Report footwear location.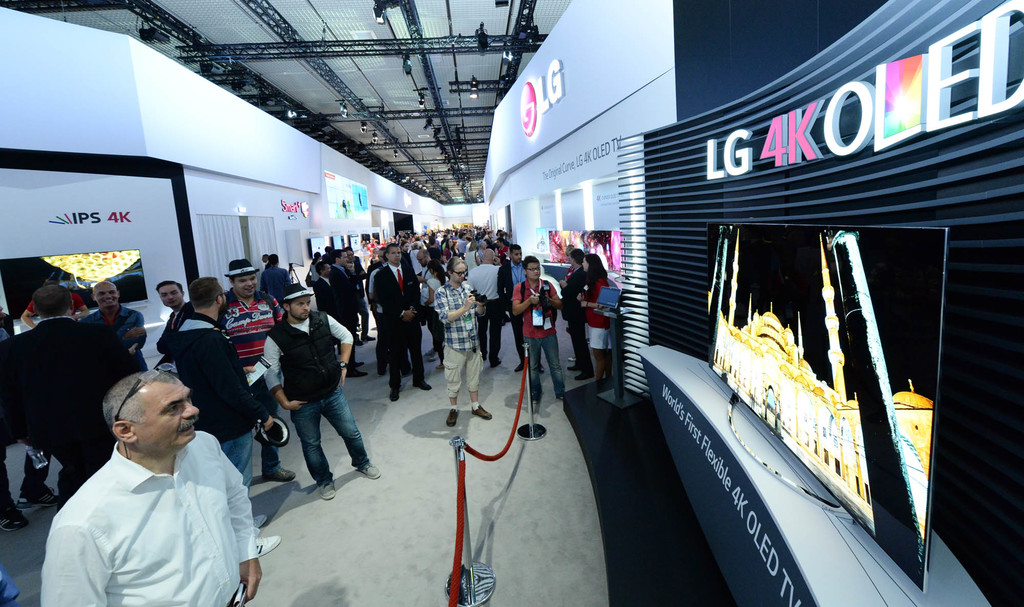
Report: [353, 359, 367, 368].
